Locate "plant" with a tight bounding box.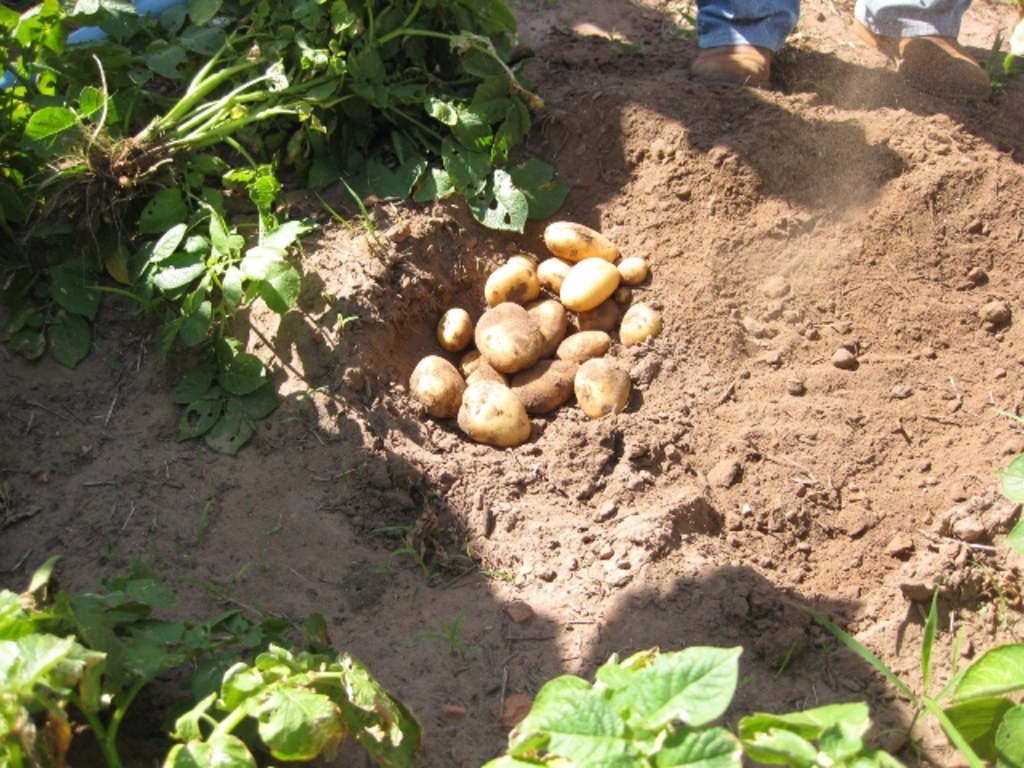
box=[763, 555, 1022, 766].
